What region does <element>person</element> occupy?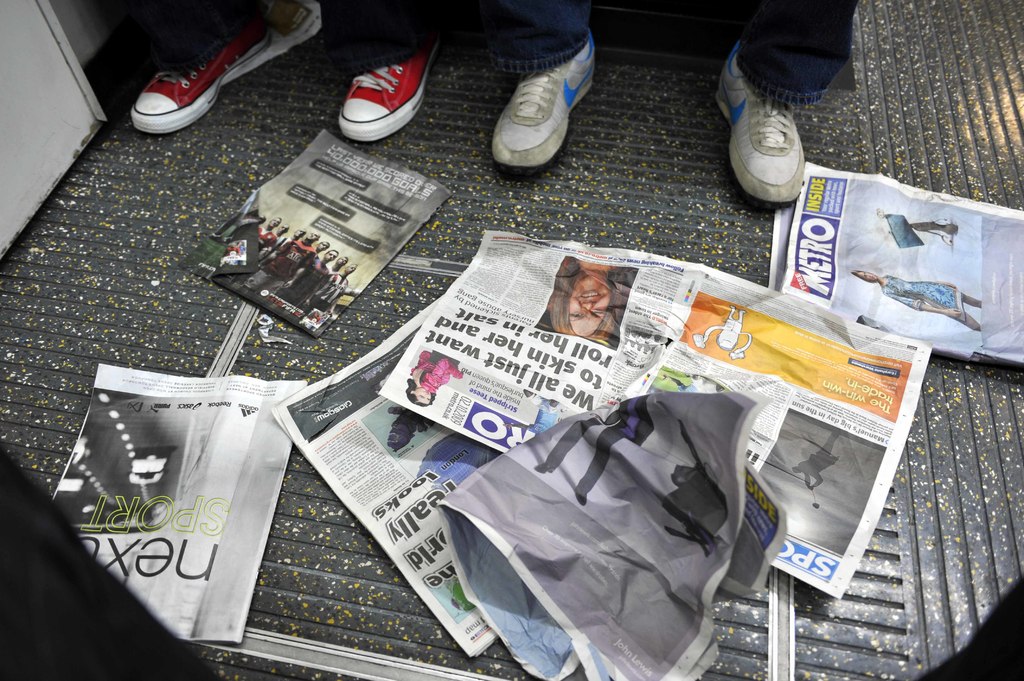
(left=852, top=269, right=985, bottom=338).
